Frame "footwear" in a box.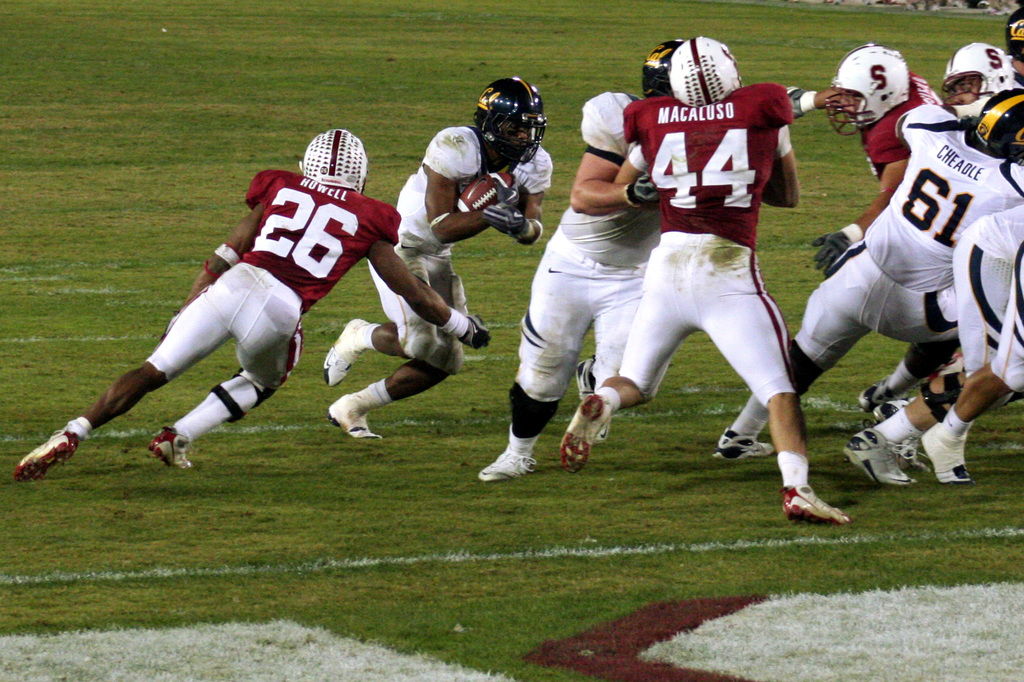
detection(326, 394, 376, 439).
